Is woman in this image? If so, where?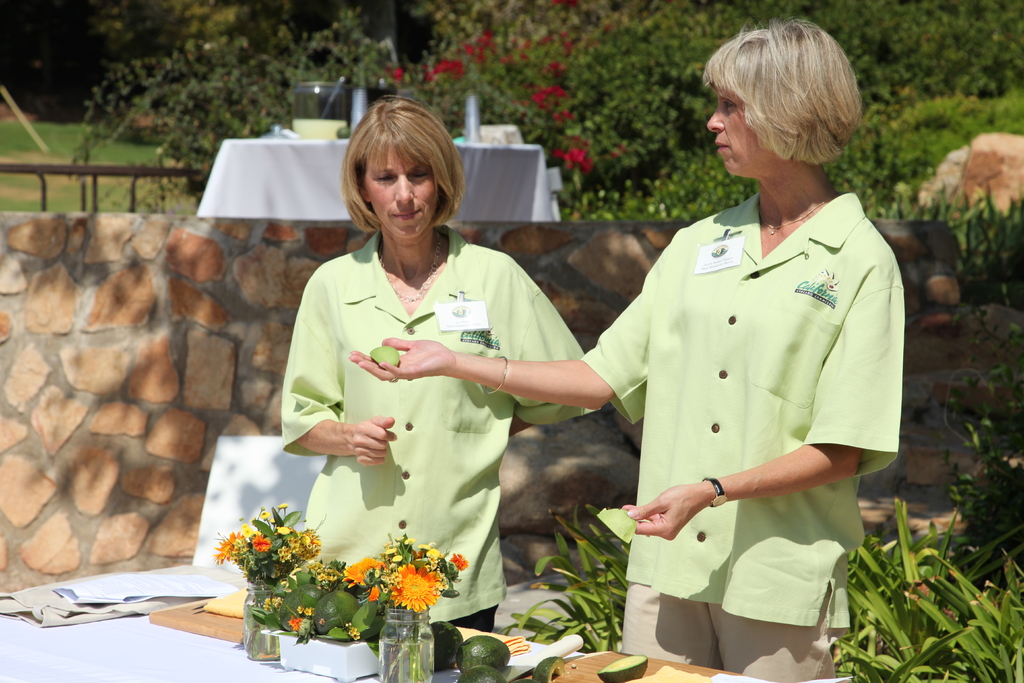
Yes, at <box>278,99,583,641</box>.
